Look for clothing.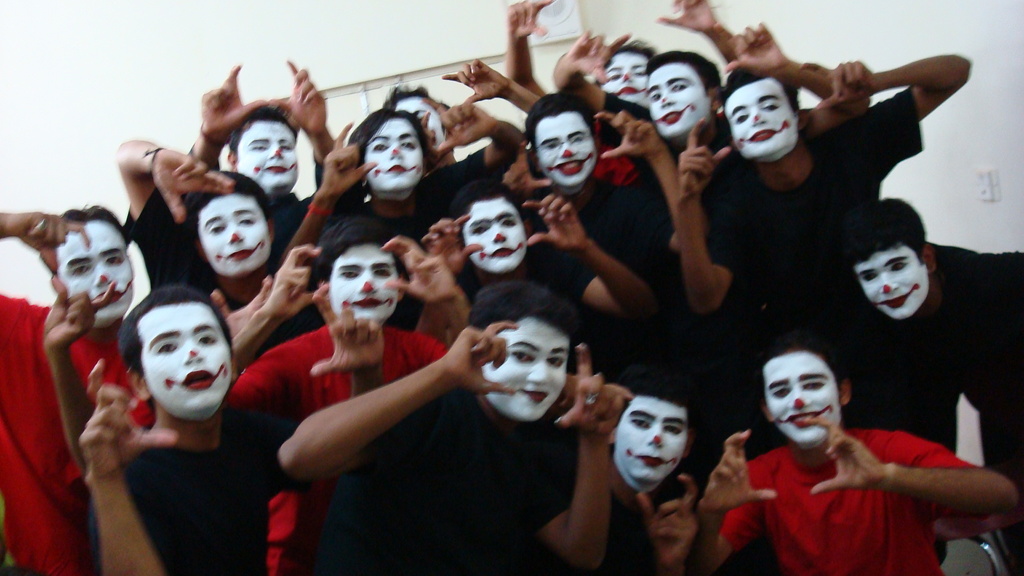
Found: (590, 90, 710, 234).
